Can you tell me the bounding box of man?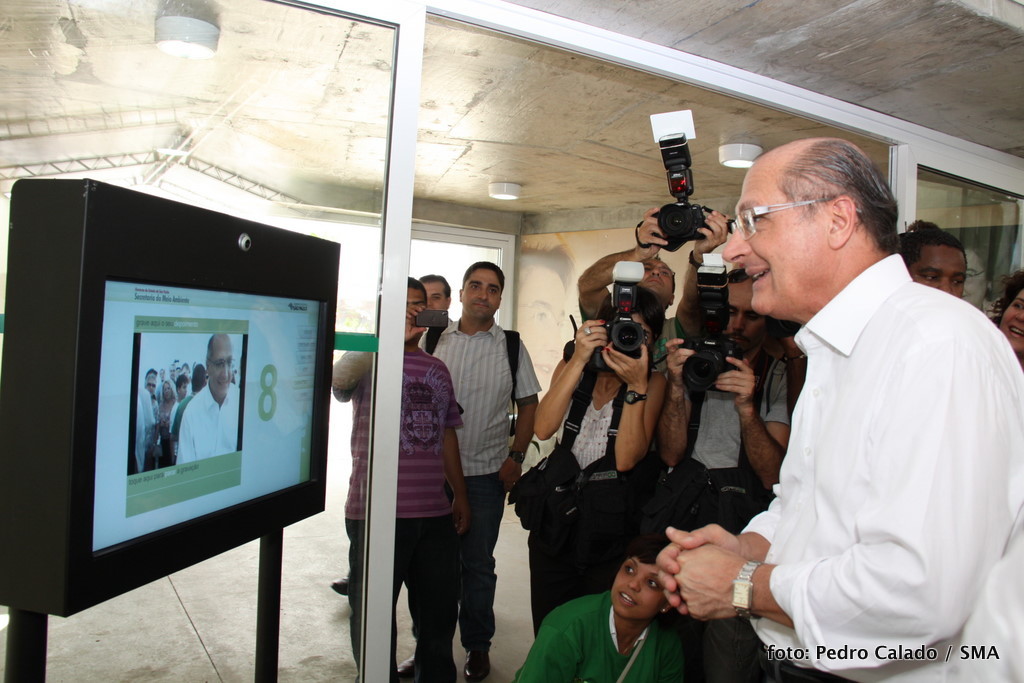
crop(653, 265, 790, 492).
